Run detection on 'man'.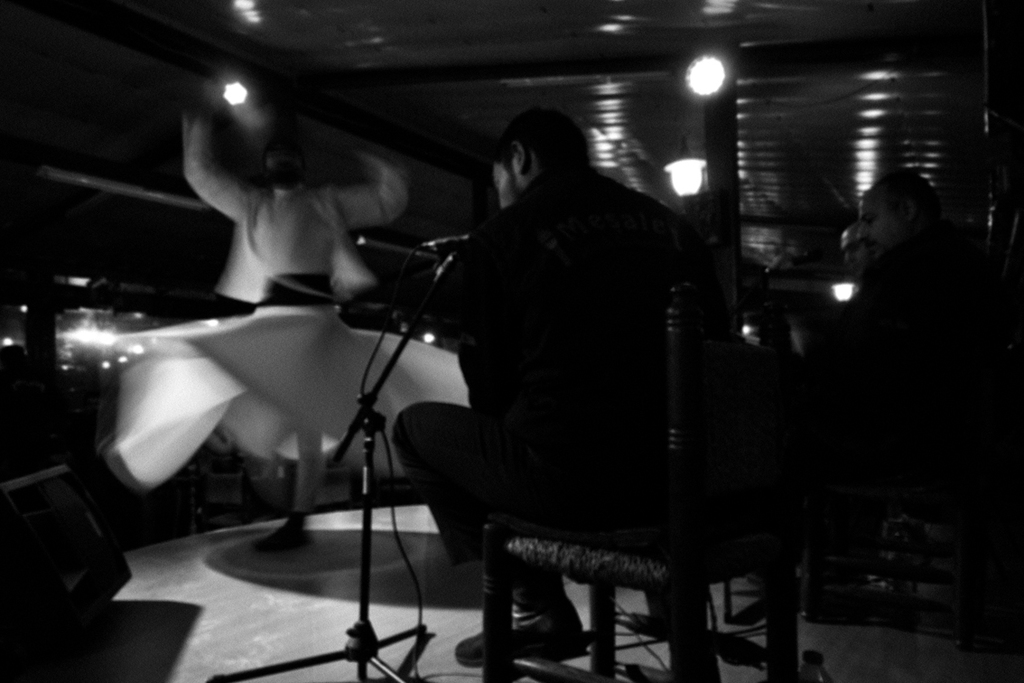
Result: 775/161/1023/631.
